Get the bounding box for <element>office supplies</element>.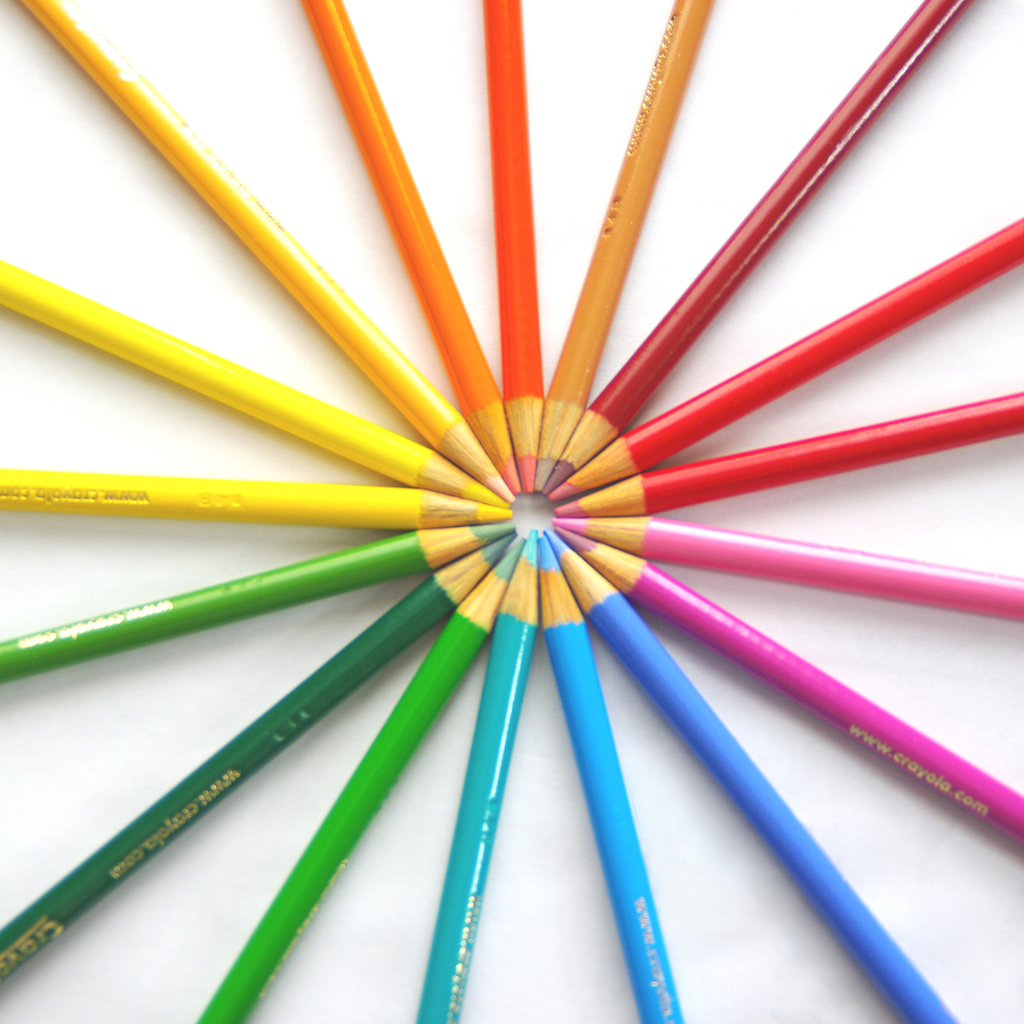
415/521/541/1020.
